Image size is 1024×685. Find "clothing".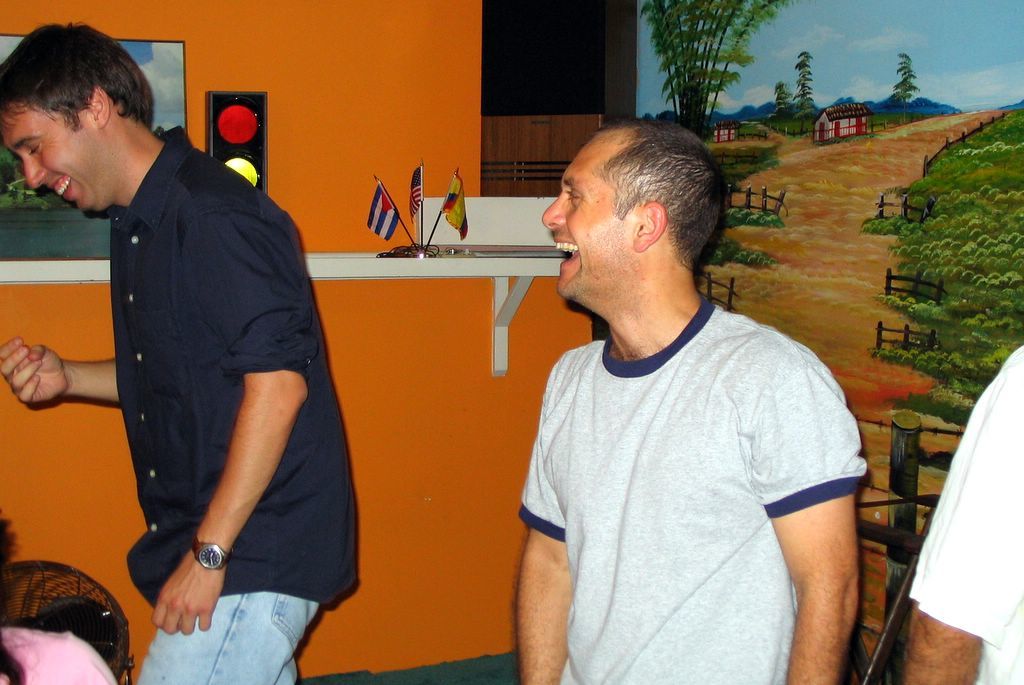
{"x1": 904, "y1": 335, "x2": 1023, "y2": 684}.
